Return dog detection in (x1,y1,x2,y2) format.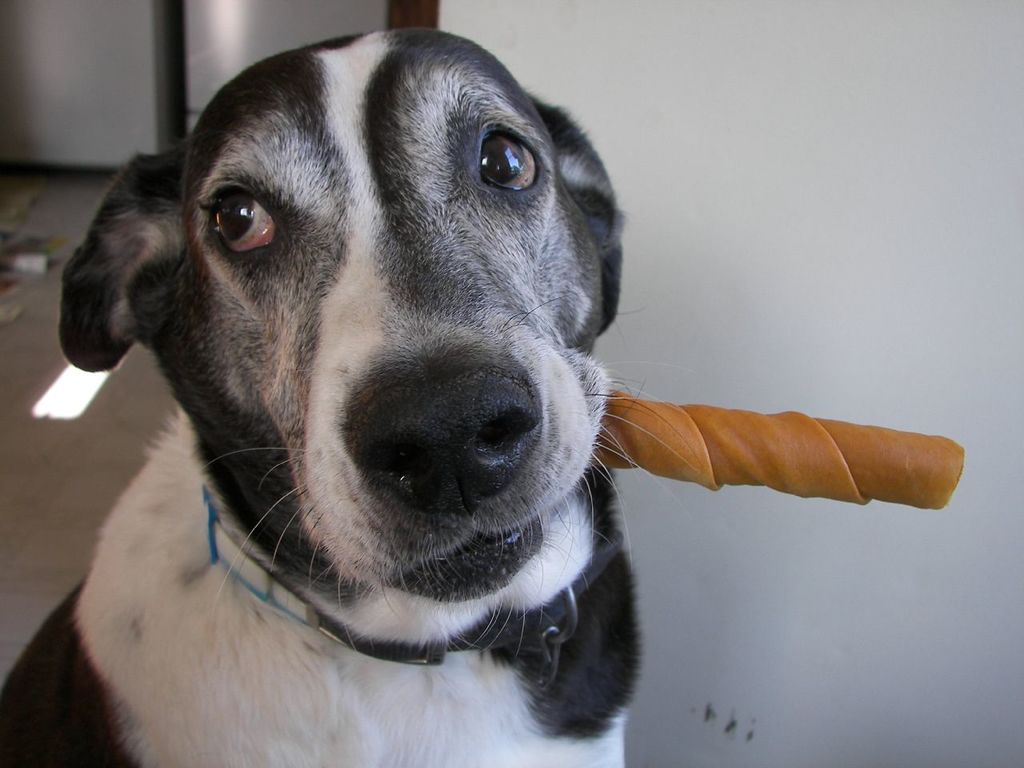
(0,22,642,767).
